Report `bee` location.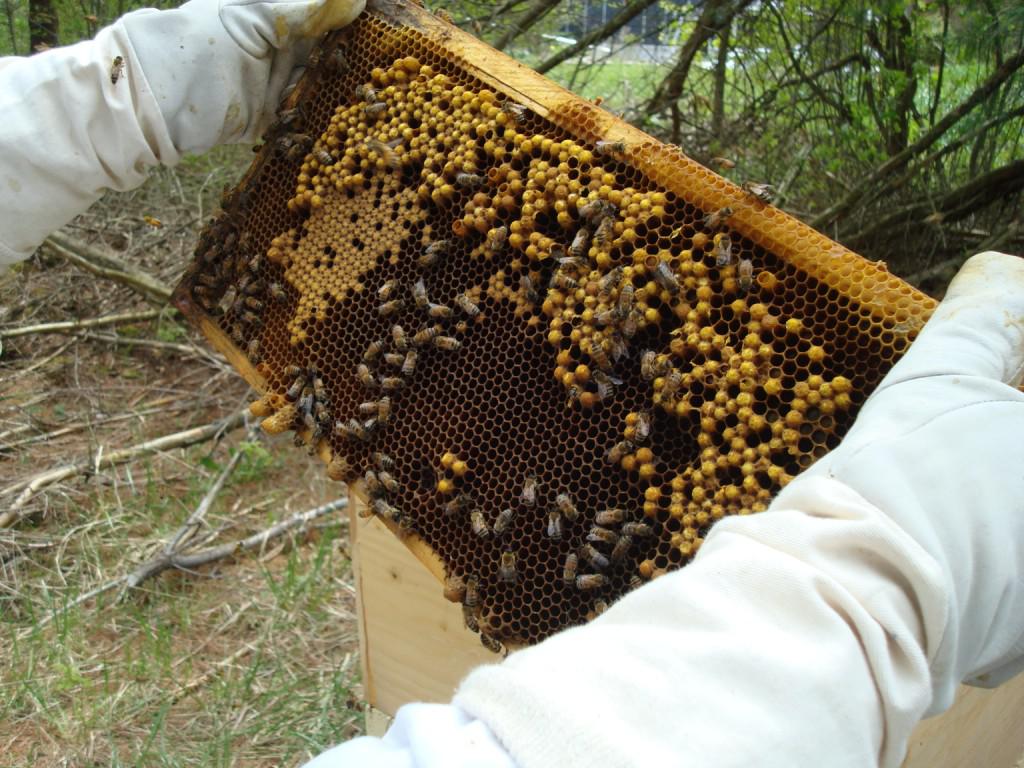
Report: [278,359,305,377].
